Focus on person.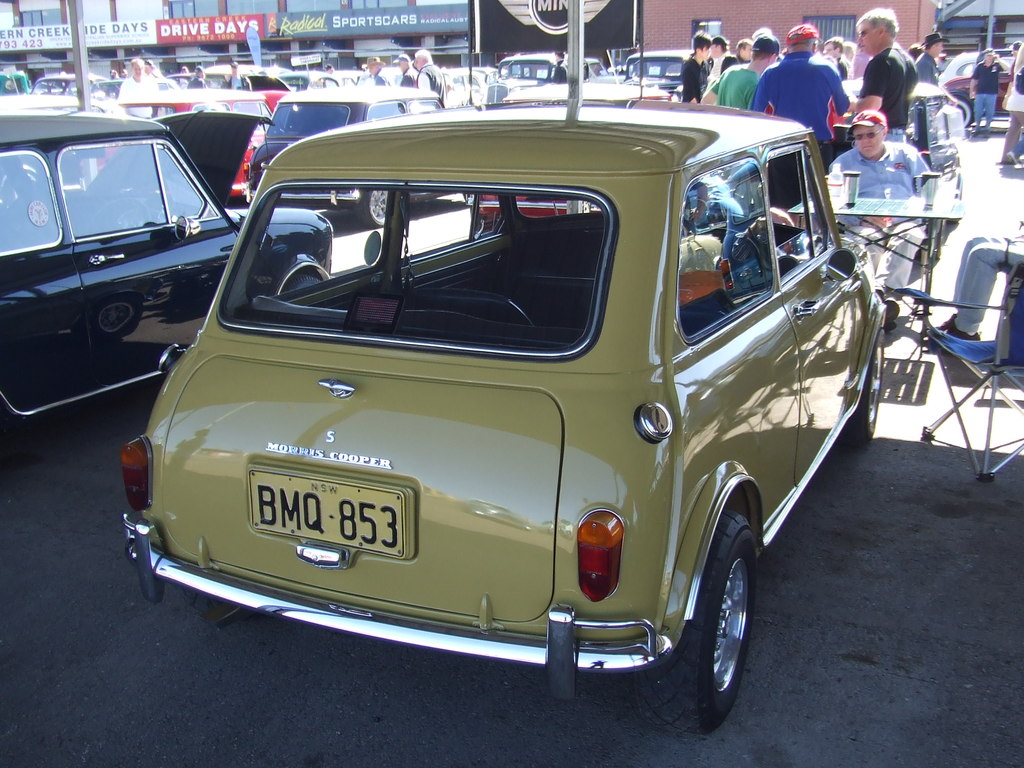
Focused at 413/47/447/101.
